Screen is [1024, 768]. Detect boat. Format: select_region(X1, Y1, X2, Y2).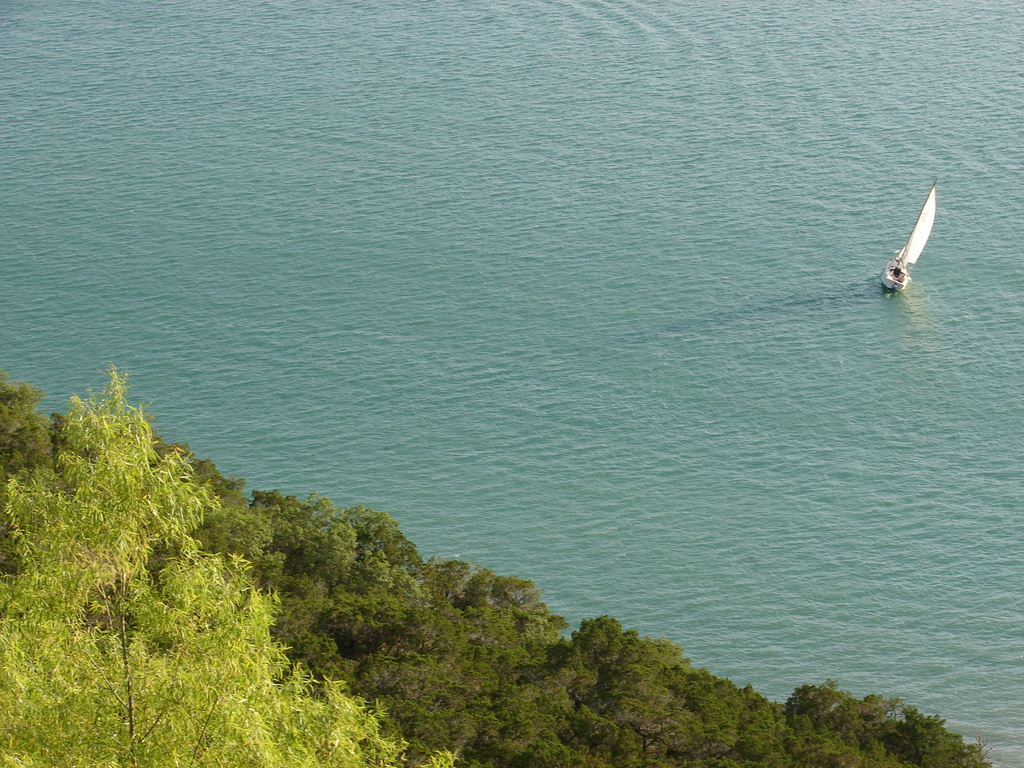
select_region(883, 183, 952, 295).
